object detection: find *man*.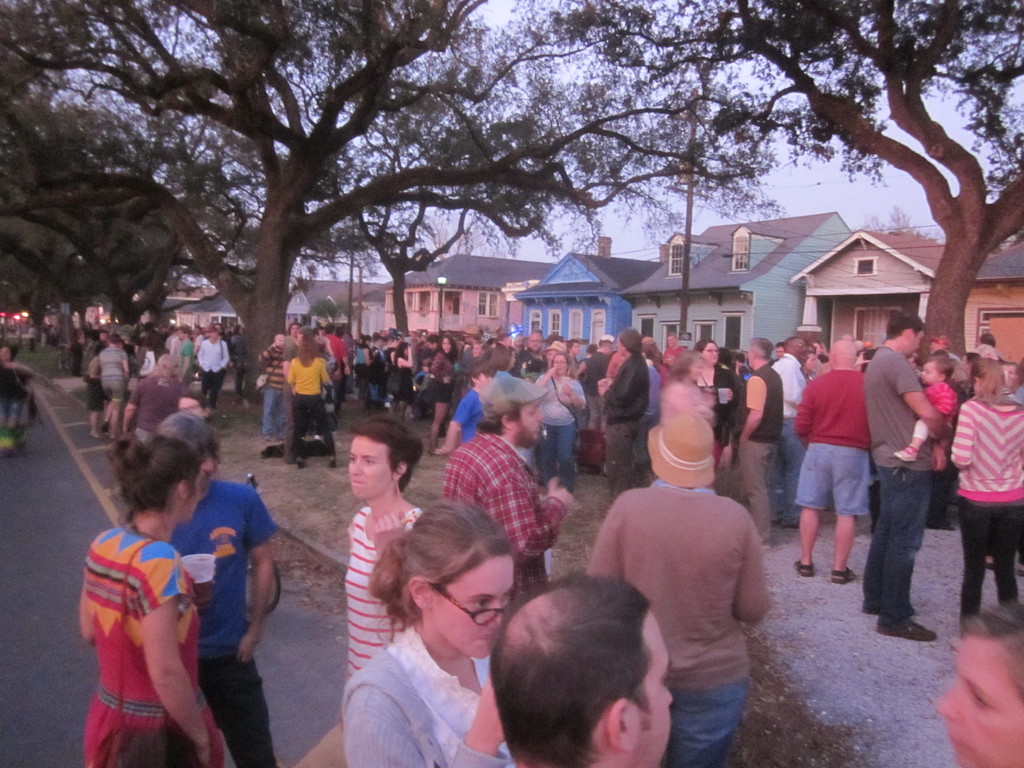
detection(436, 378, 576, 605).
